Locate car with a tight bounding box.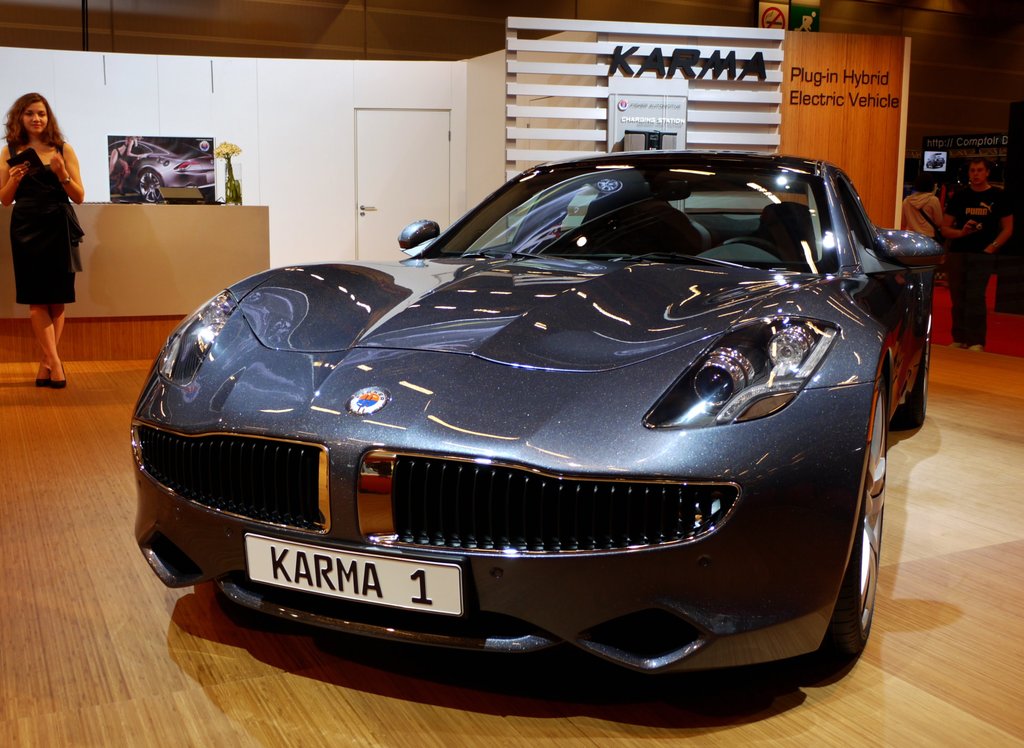
125:147:942:682.
